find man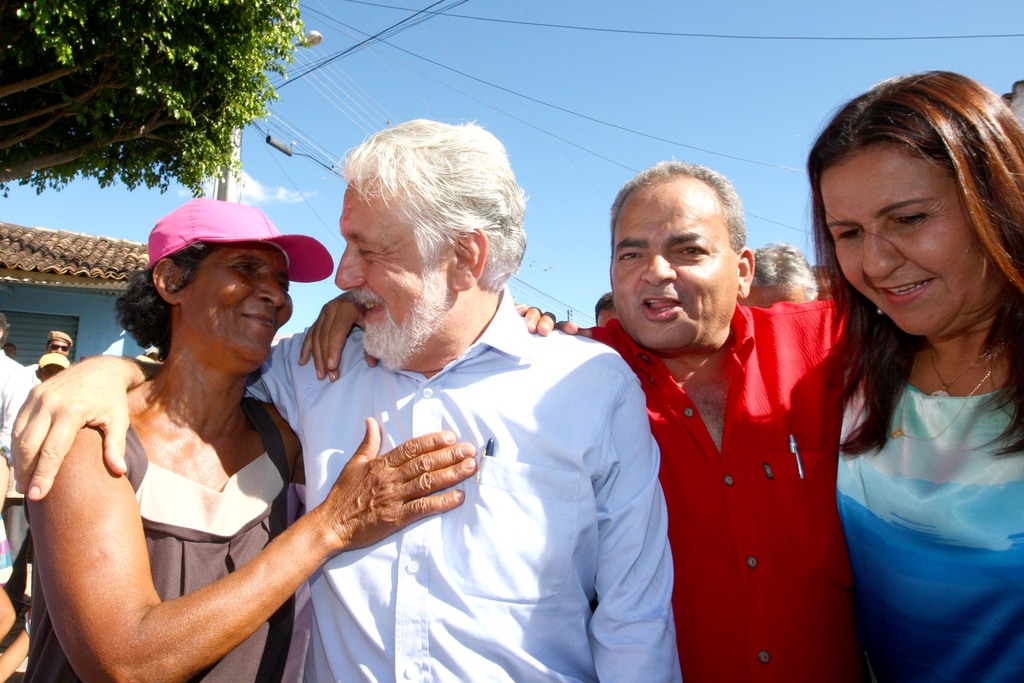
[0,313,40,592]
